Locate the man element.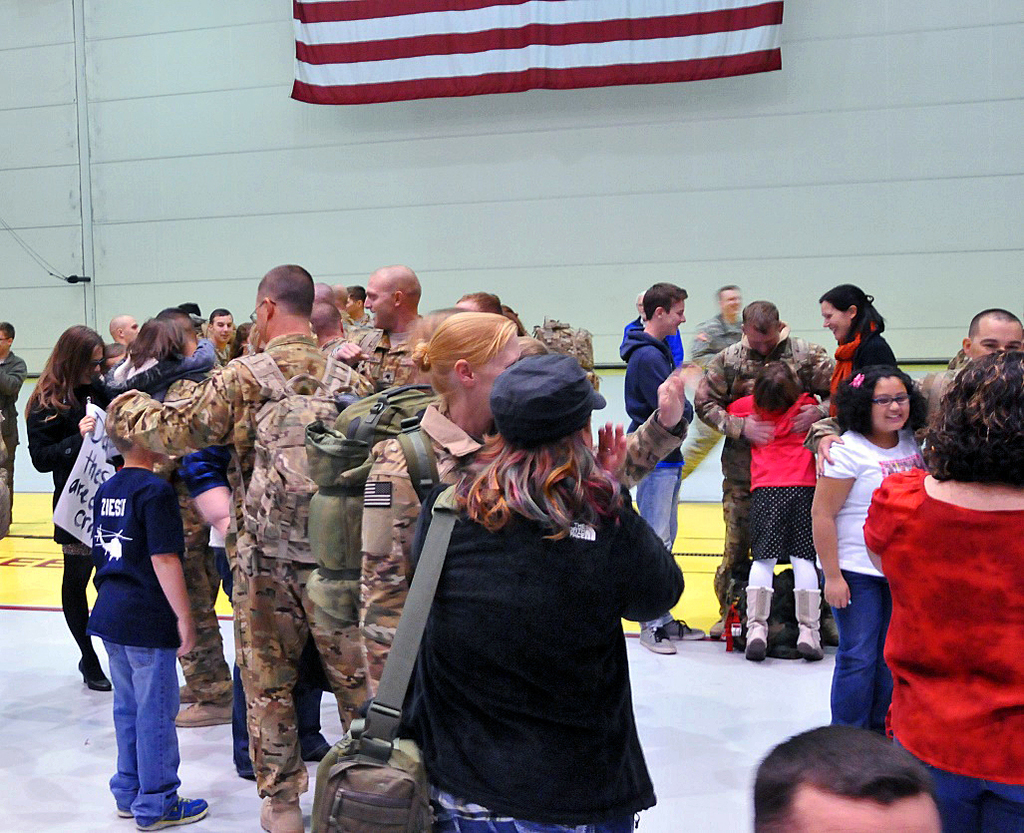
Element bbox: 806, 308, 1023, 474.
